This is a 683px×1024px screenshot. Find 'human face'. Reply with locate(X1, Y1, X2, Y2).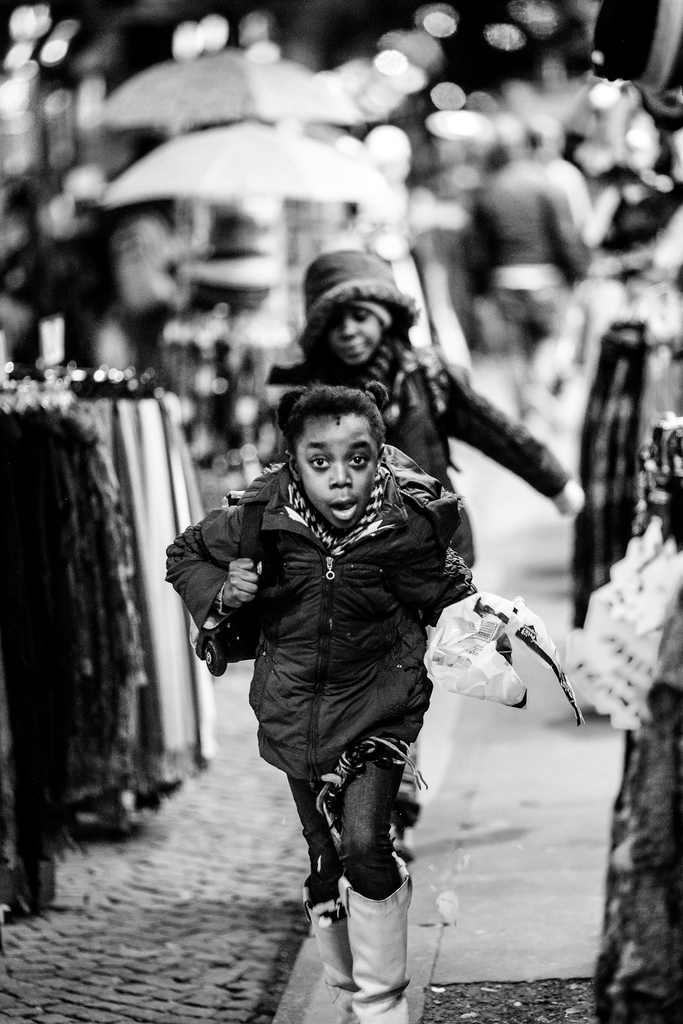
locate(331, 302, 383, 369).
